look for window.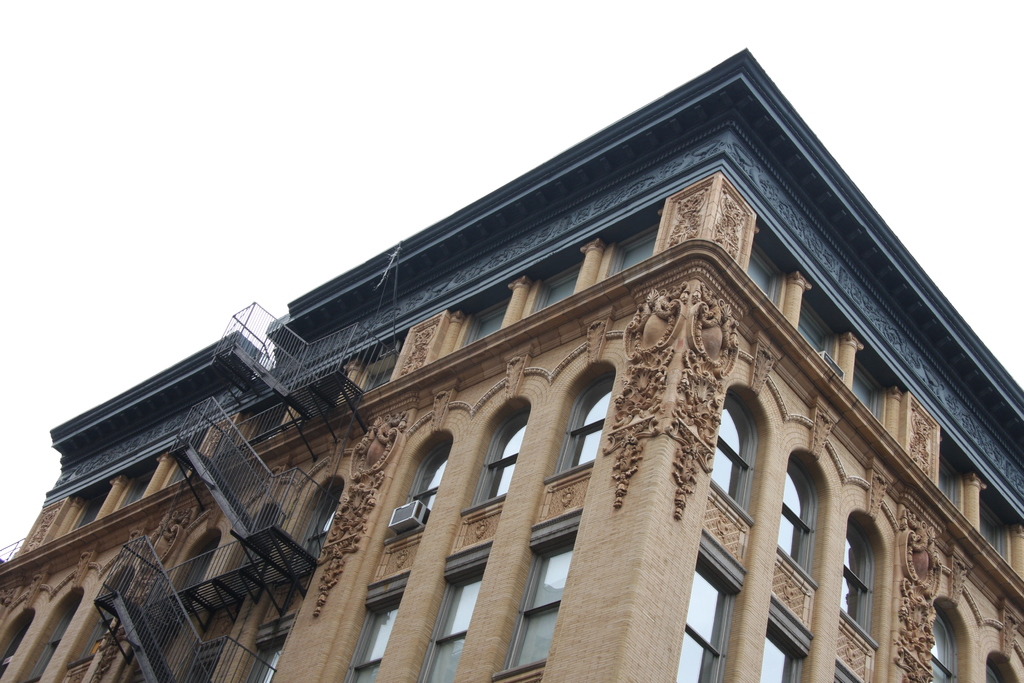
Found: 73/491/111/527.
